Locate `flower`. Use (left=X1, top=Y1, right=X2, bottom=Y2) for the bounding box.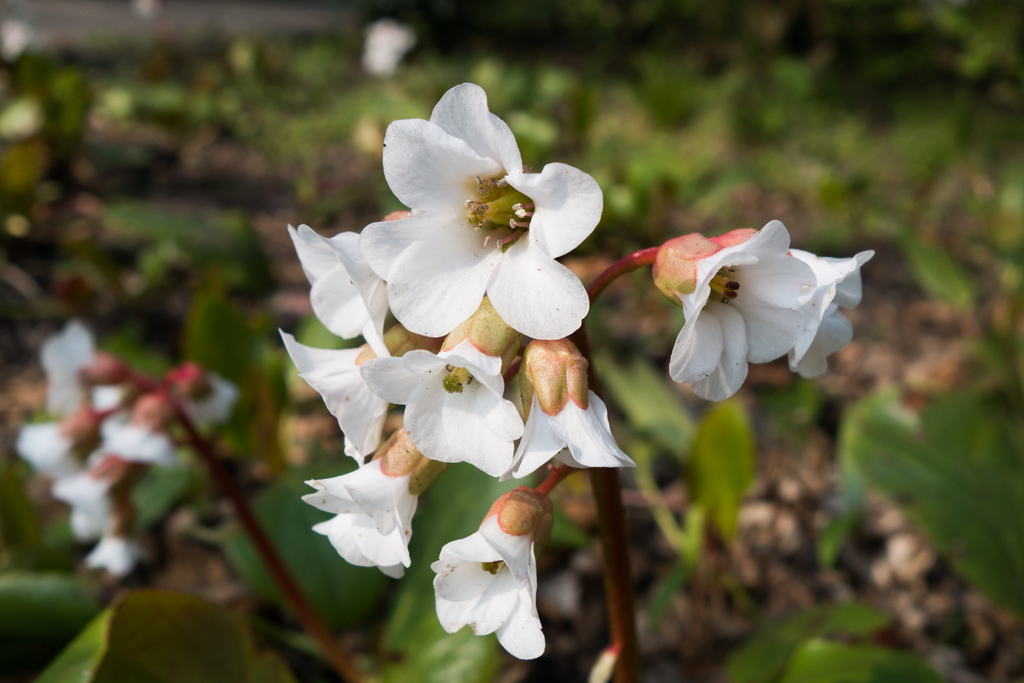
(left=275, top=327, right=433, bottom=458).
